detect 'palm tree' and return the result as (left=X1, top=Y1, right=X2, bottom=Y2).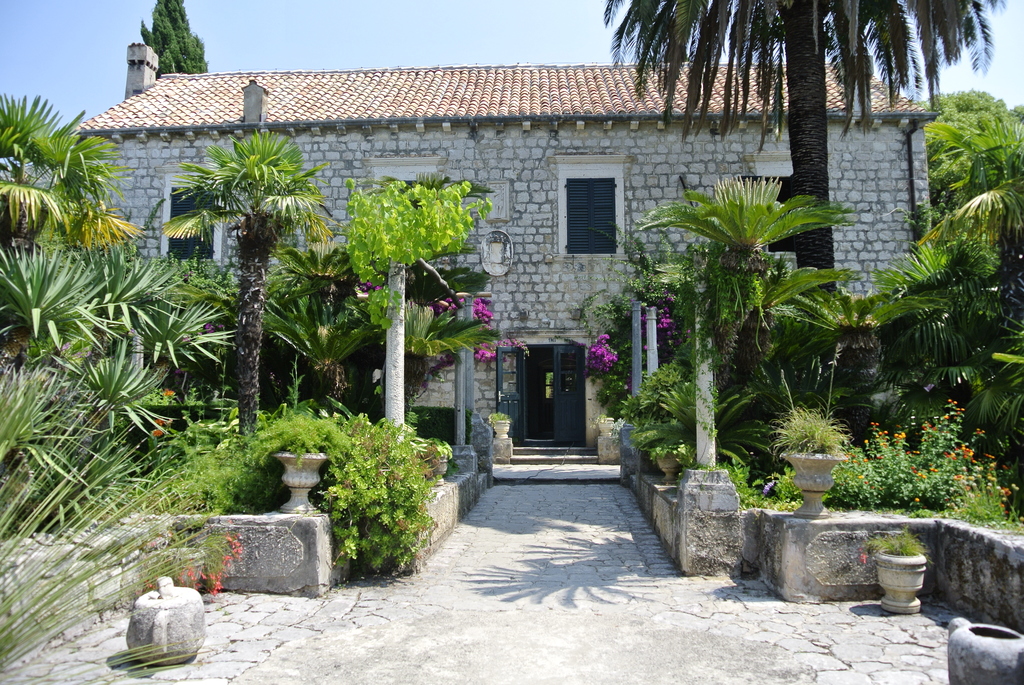
(left=662, top=159, right=787, bottom=392).
